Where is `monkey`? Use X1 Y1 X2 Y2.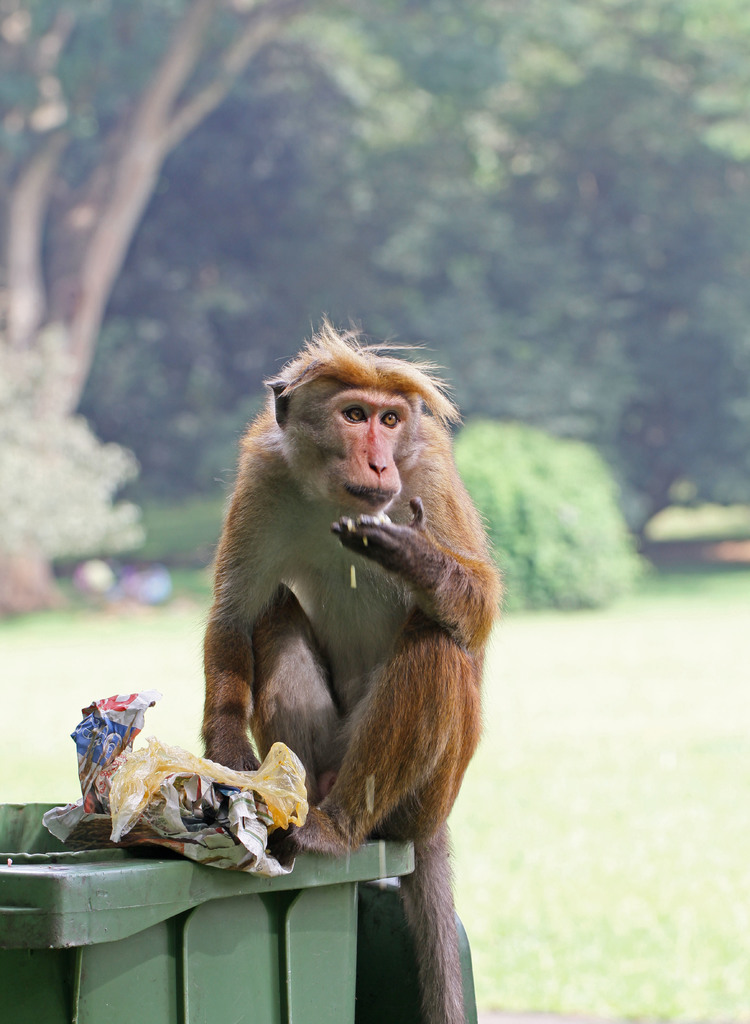
249 314 521 988.
